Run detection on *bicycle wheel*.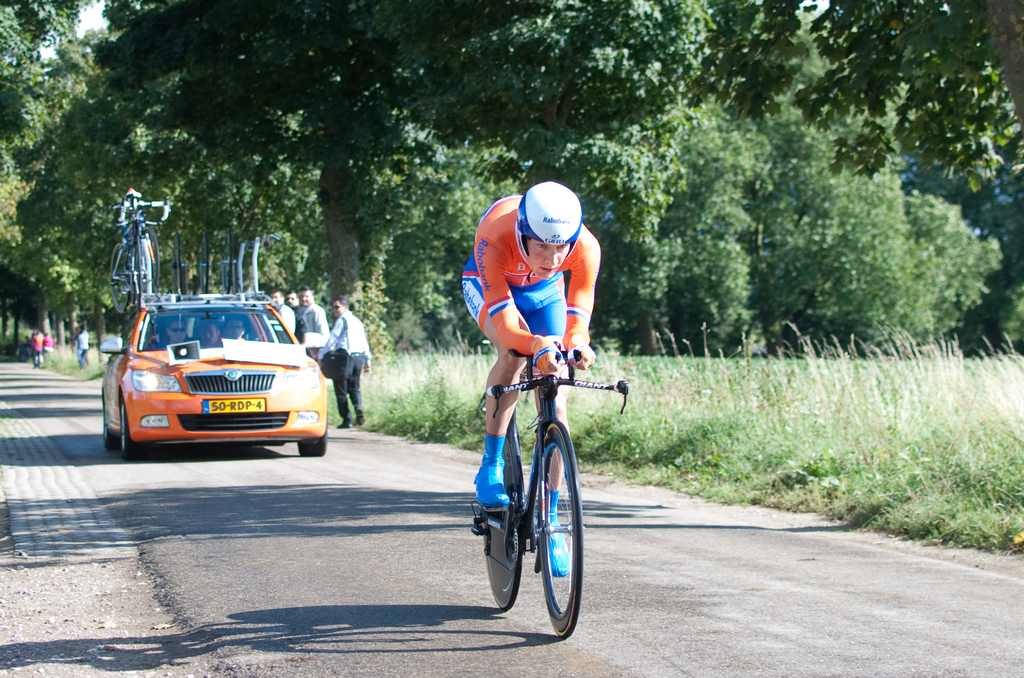
Result: (484,436,524,615).
